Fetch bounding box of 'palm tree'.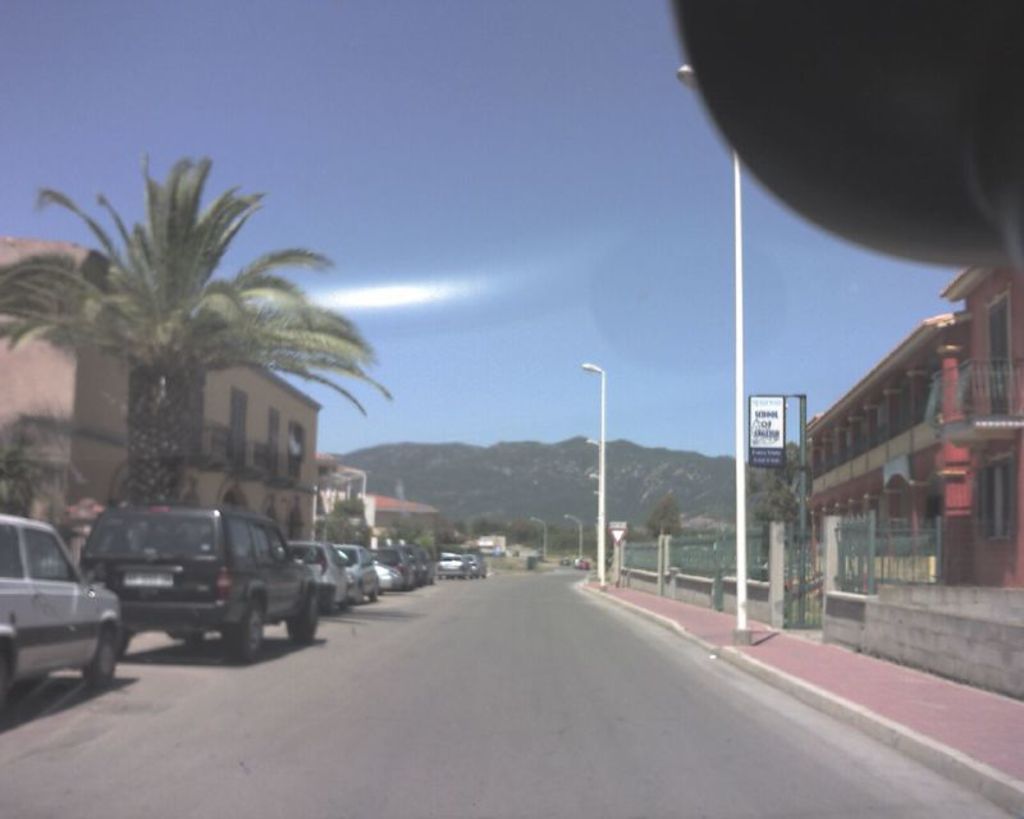
Bbox: left=288, top=484, right=394, bottom=564.
